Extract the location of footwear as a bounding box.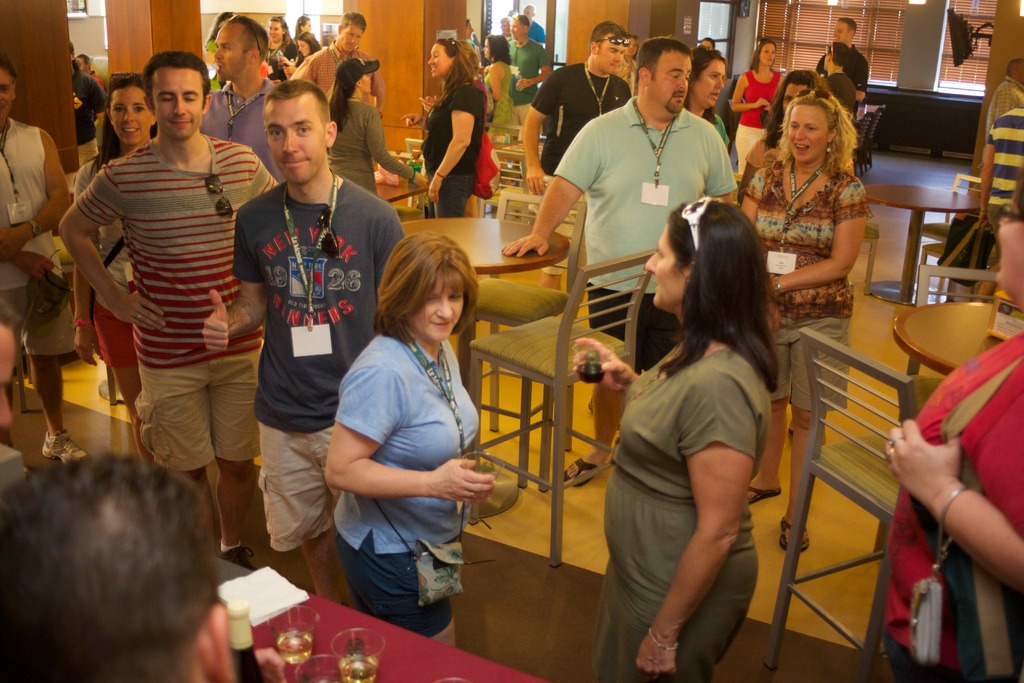
(95,378,125,401).
